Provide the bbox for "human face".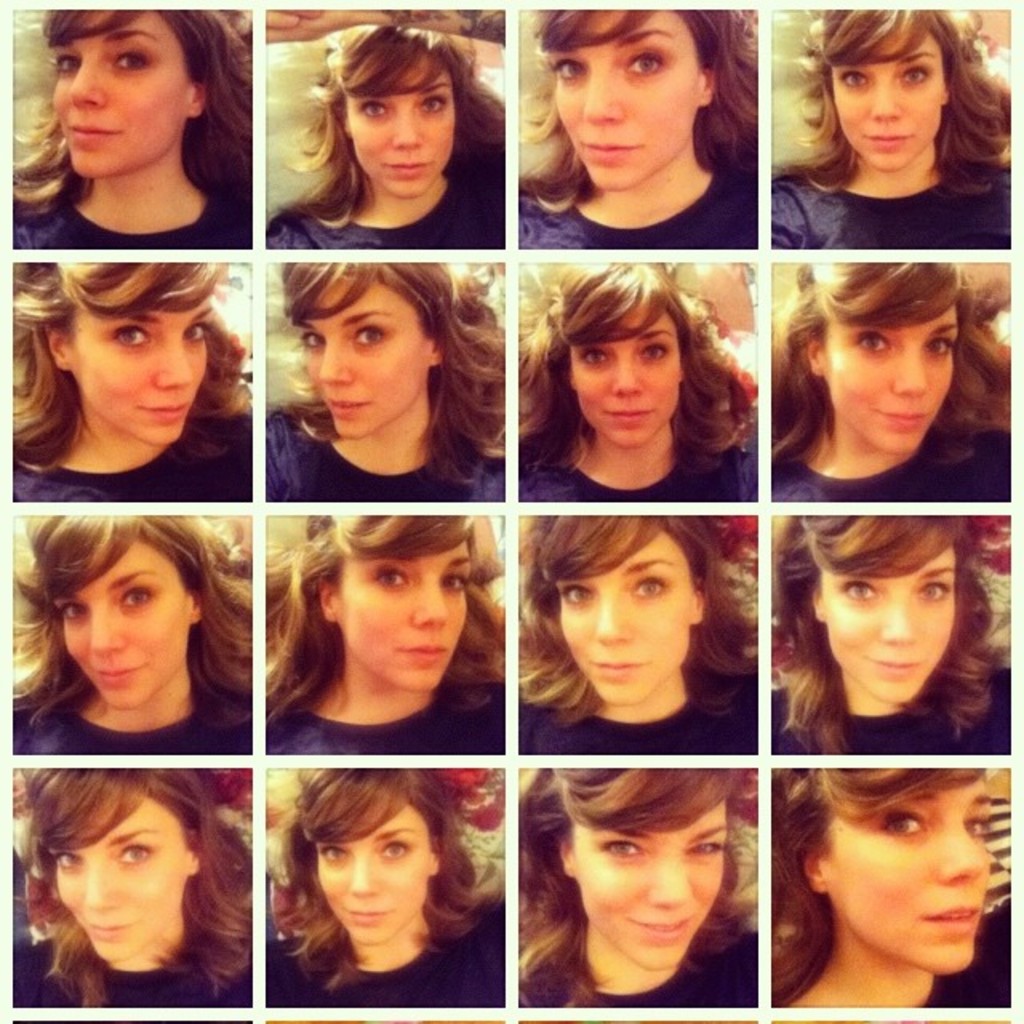
Rect(54, 11, 178, 179).
